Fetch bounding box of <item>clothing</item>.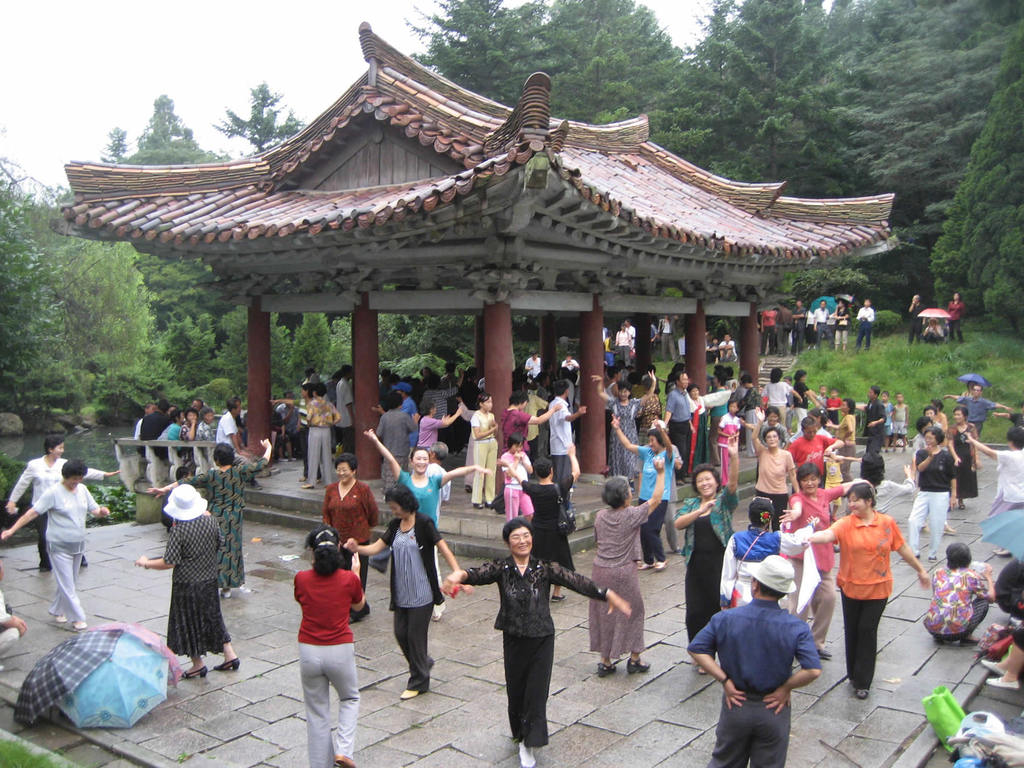
Bbox: x1=671 y1=454 x2=687 y2=552.
